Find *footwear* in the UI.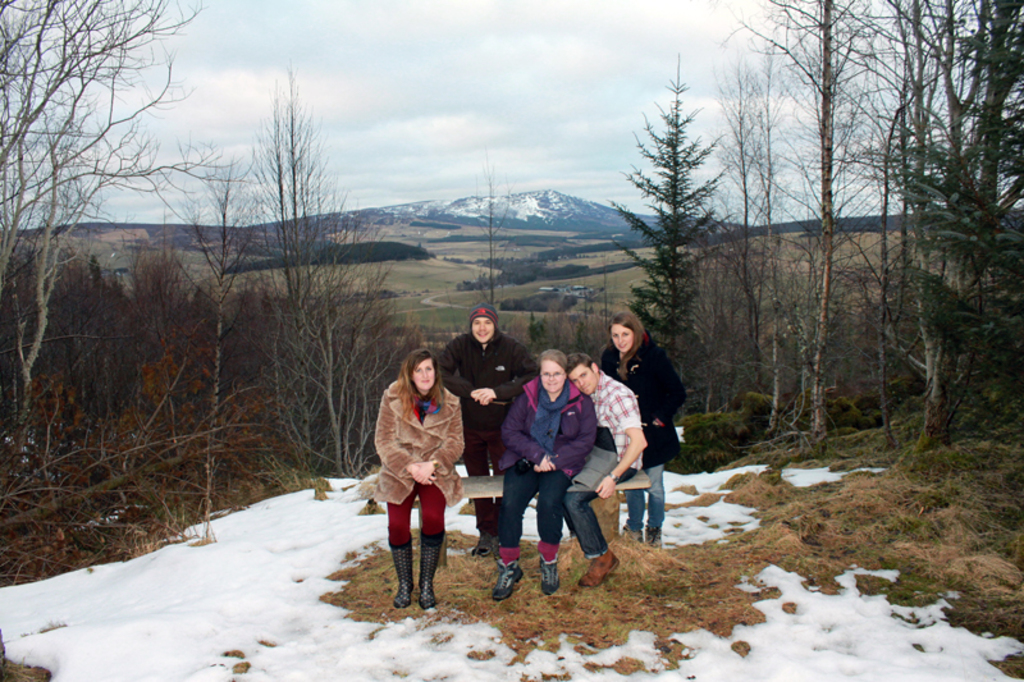
UI element at [x1=540, y1=557, x2=562, y2=599].
